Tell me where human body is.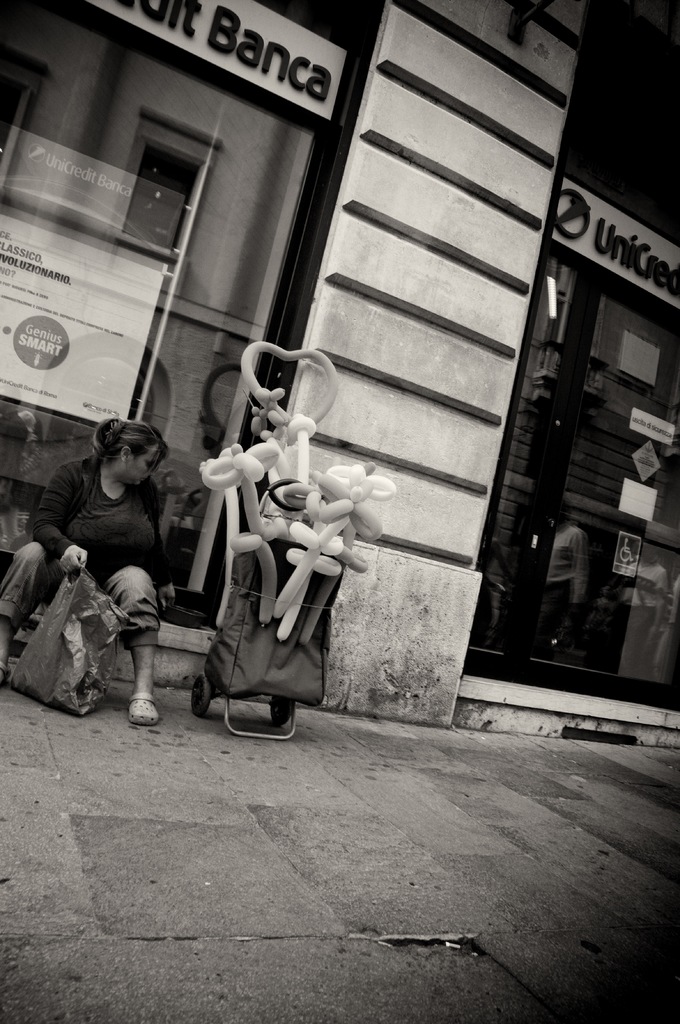
human body is at select_region(550, 503, 597, 610).
